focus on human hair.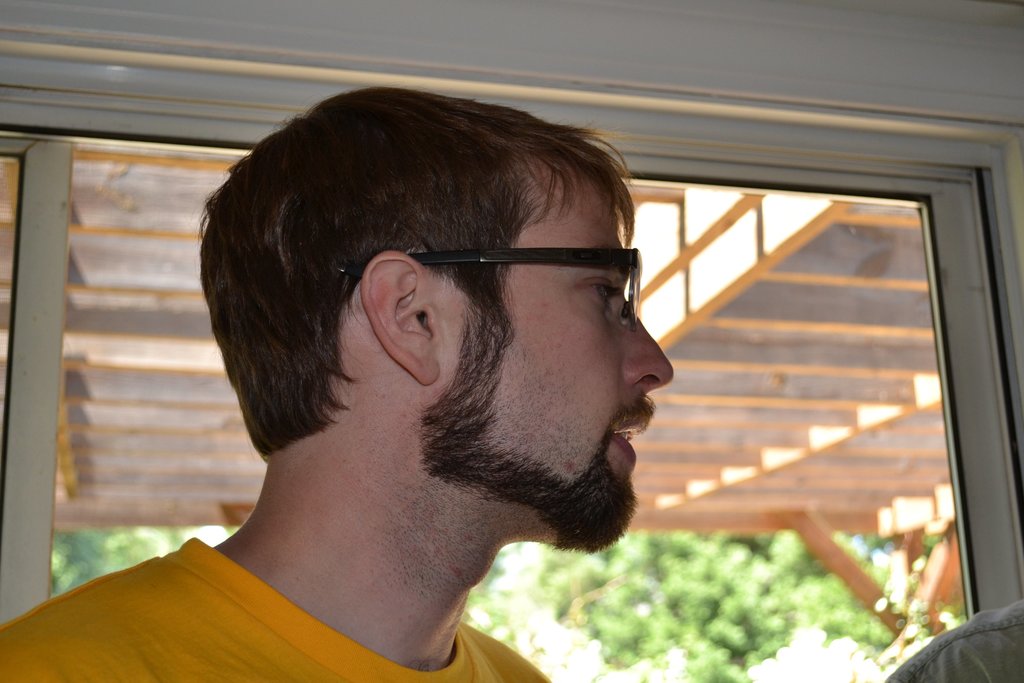
Focused at l=227, t=83, r=622, b=444.
